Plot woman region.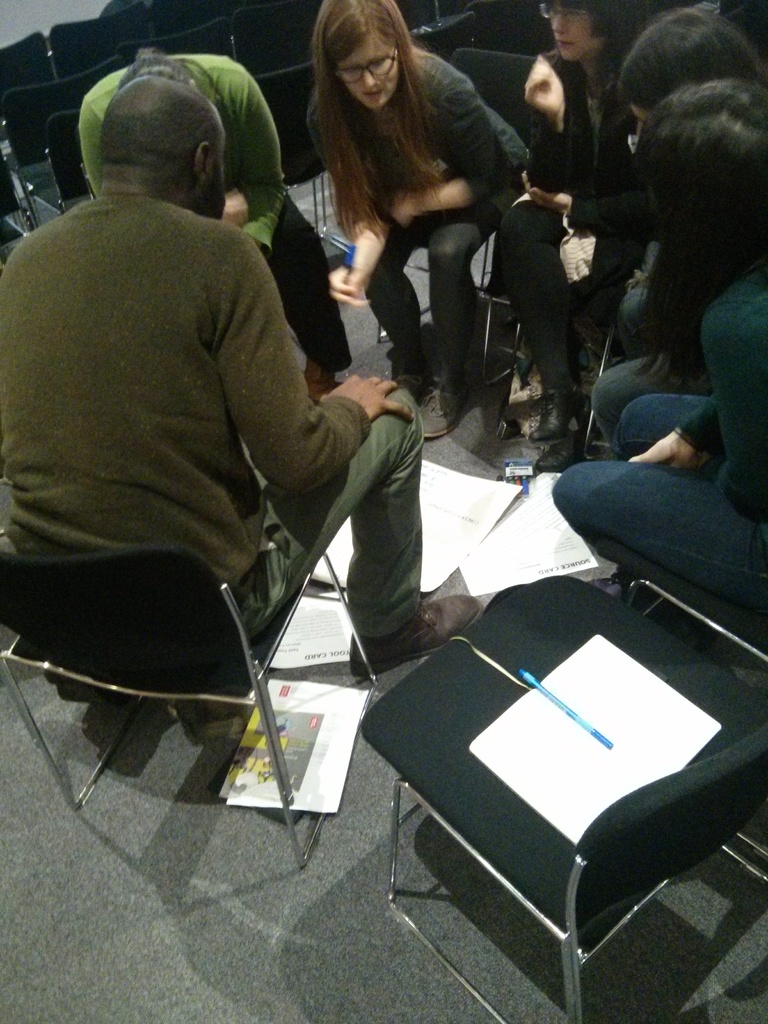
Plotted at BBox(282, 18, 547, 431).
